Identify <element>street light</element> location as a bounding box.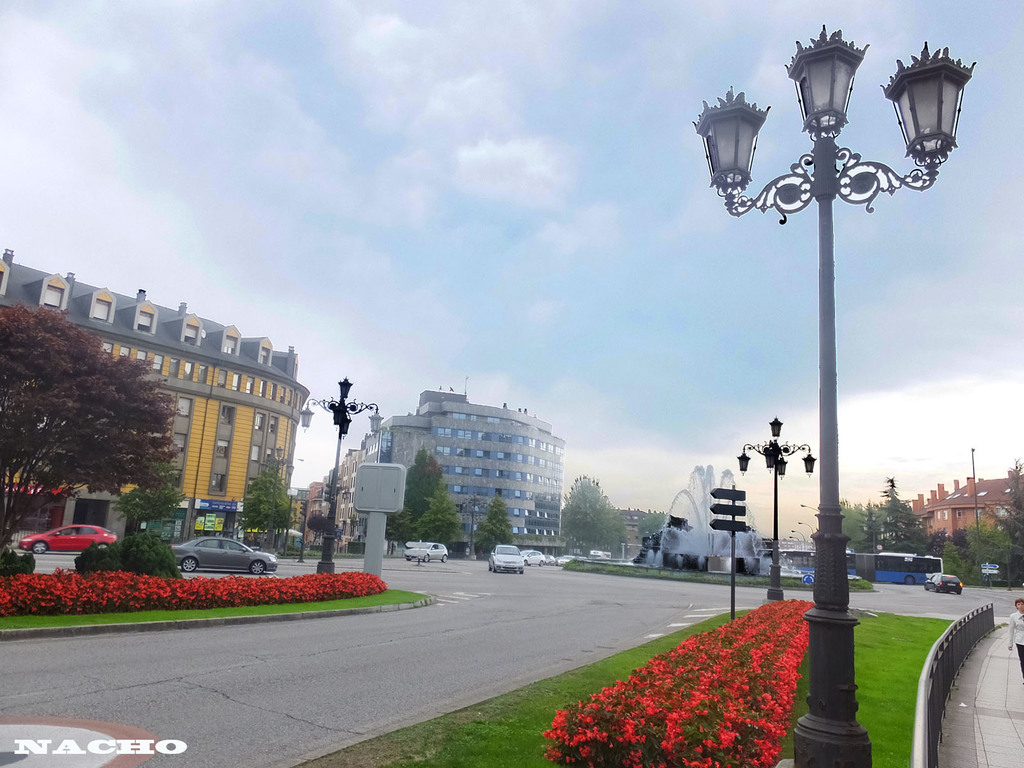
<bbox>295, 378, 384, 579</bbox>.
